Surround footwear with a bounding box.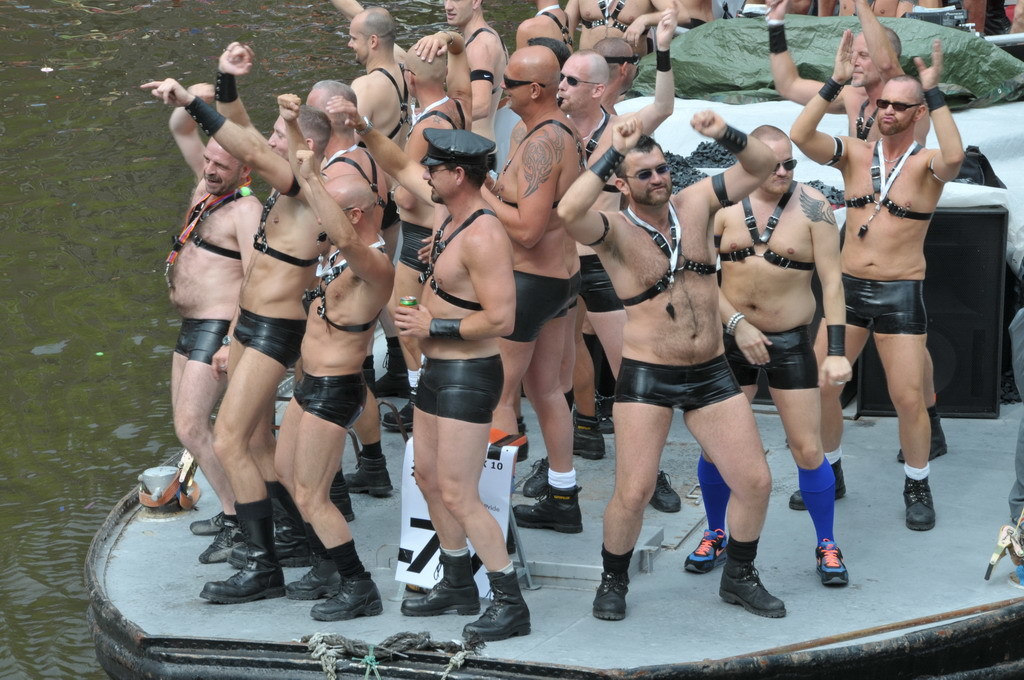
box(200, 502, 291, 595).
